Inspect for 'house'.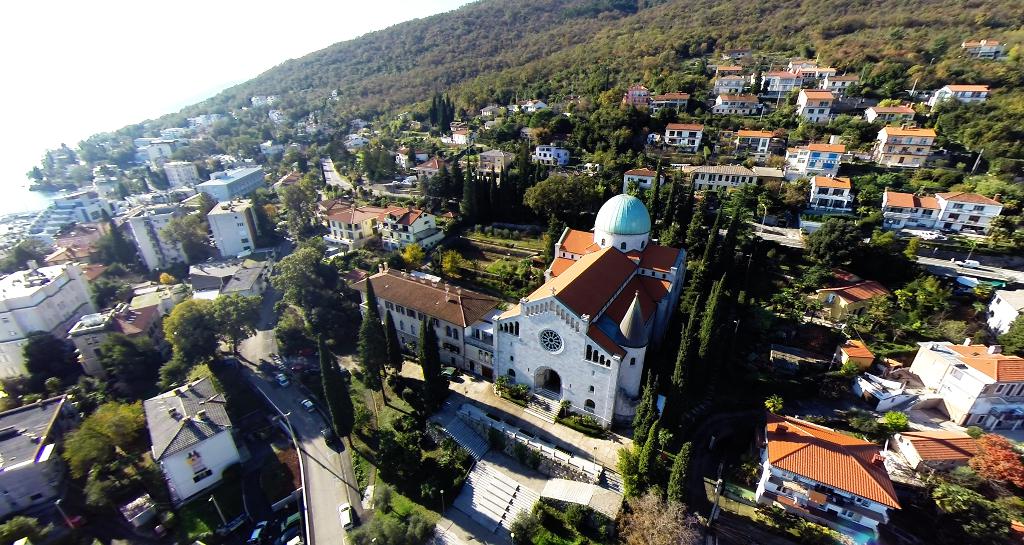
Inspection: box(715, 70, 748, 89).
